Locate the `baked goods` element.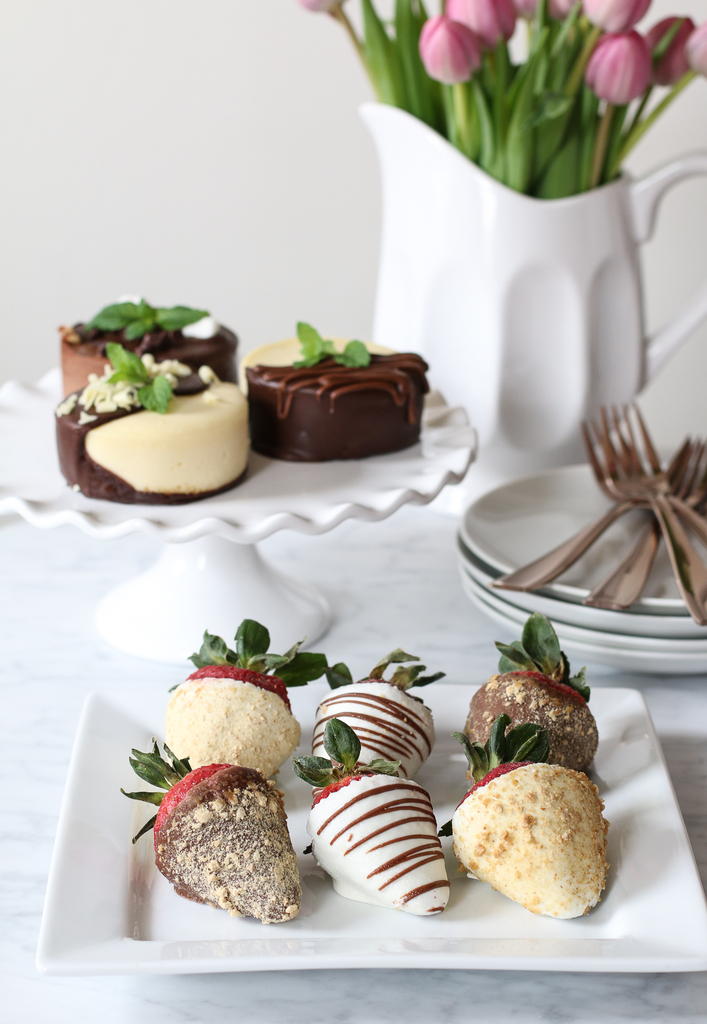
Element bbox: left=451, top=612, right=611, bottom=767.
